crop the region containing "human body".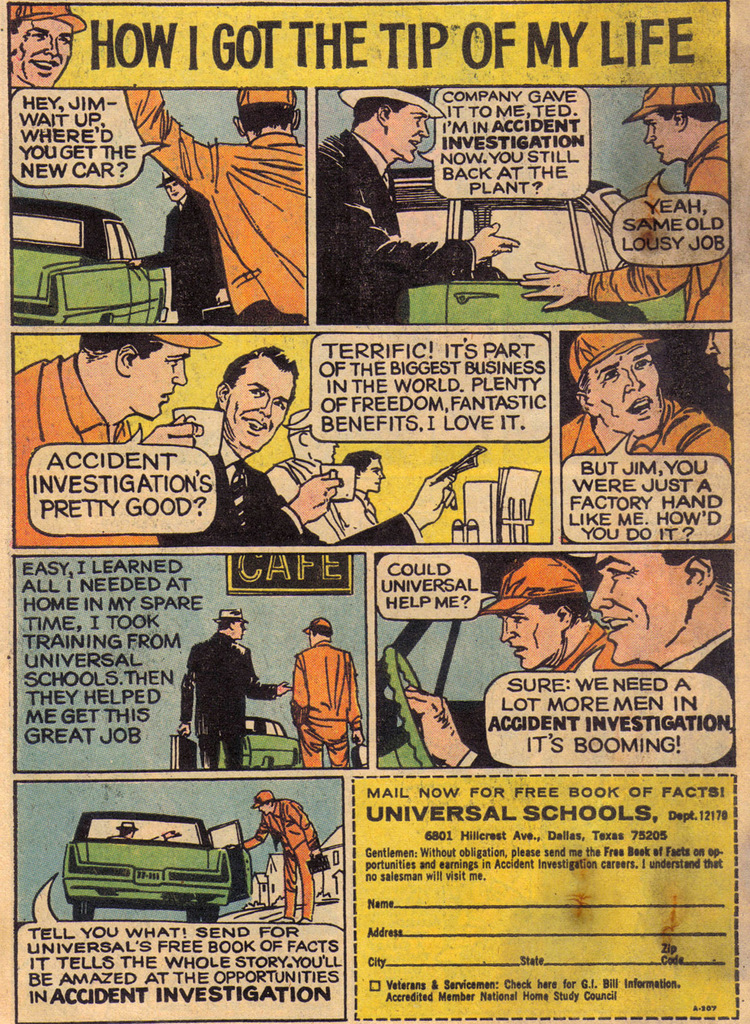
Crop region: [567,327,731,543].
